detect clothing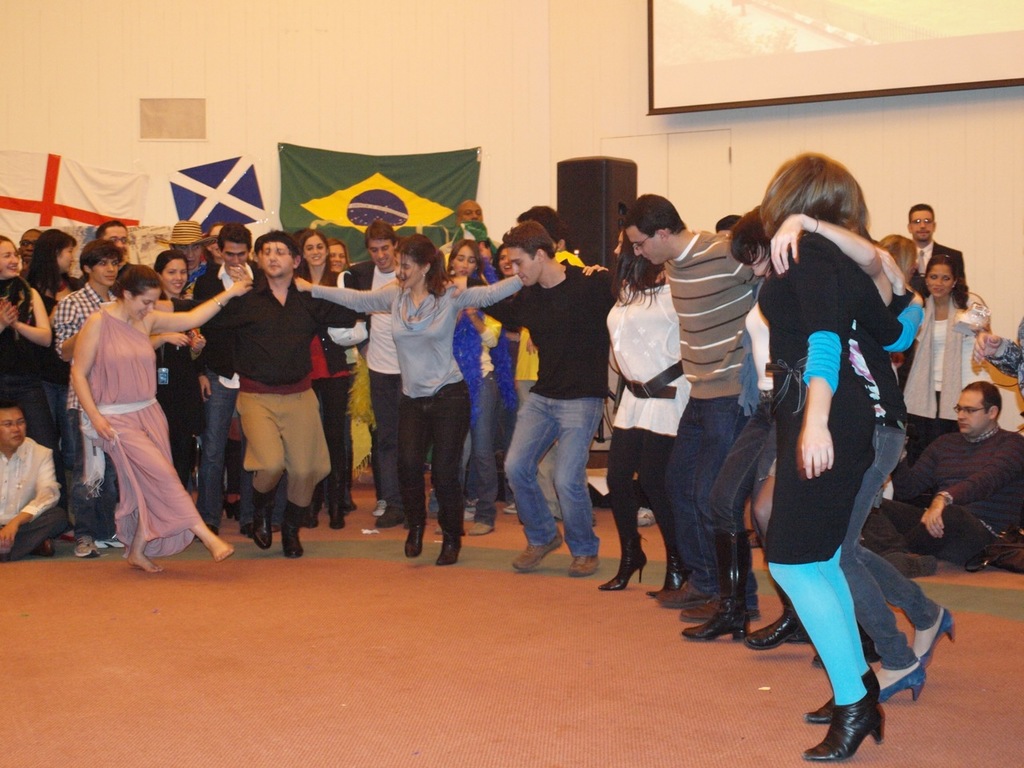
region(710, 289, 775, 527)
